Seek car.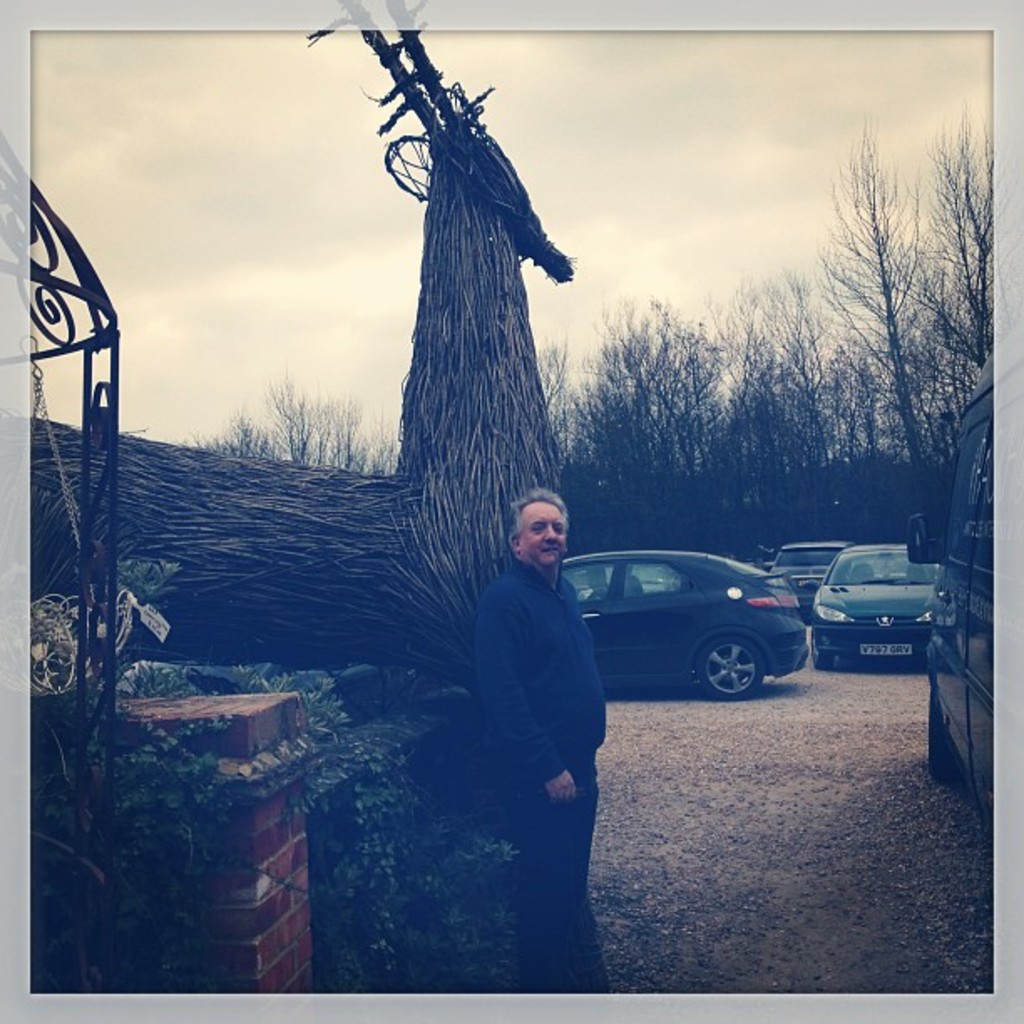
box=[770, 545, 857, 621].
